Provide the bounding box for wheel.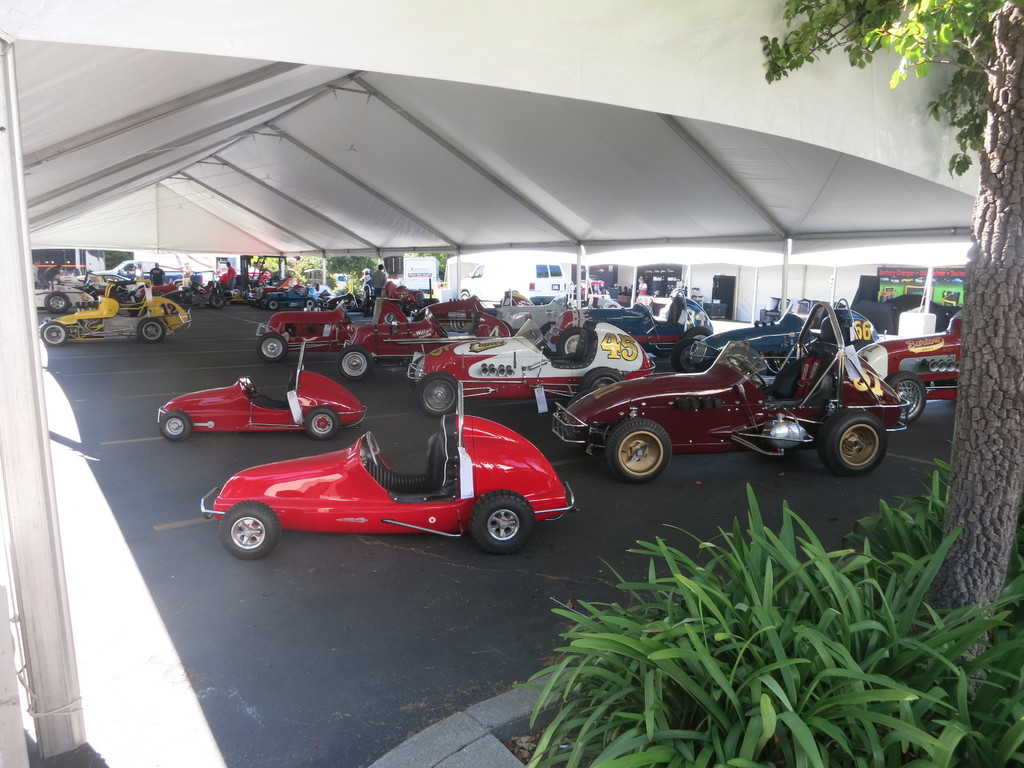
<region>410, 356, 423, 392</region>.
